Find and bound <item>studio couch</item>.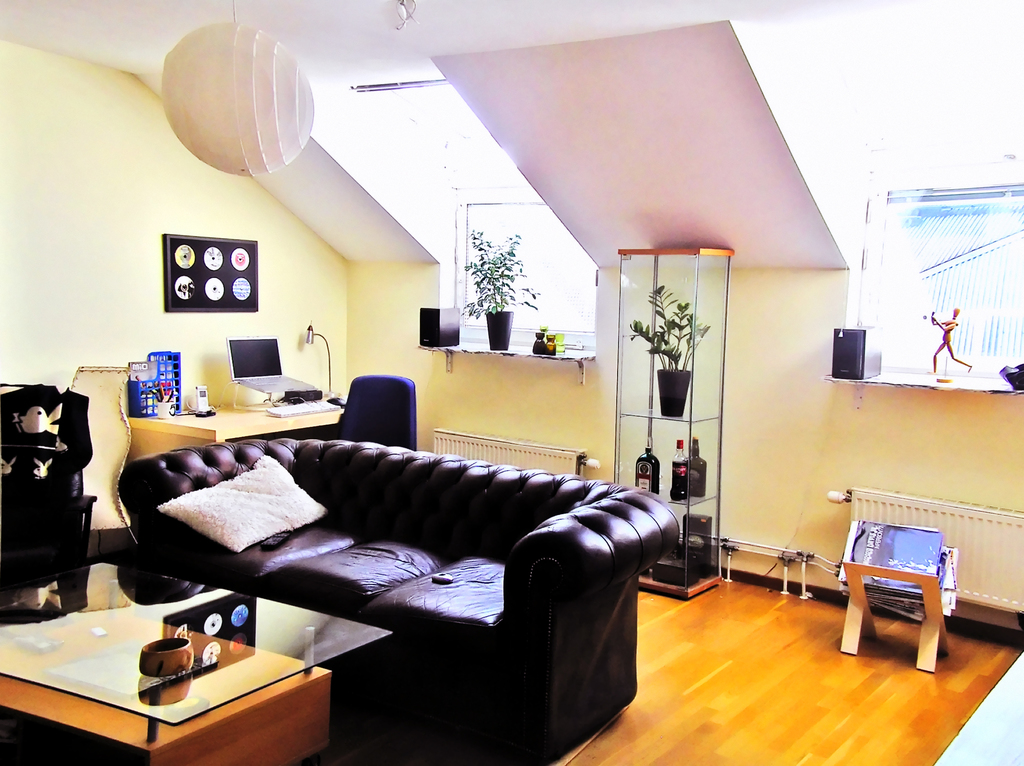
Bound: region(120, 424, 676, 762).
